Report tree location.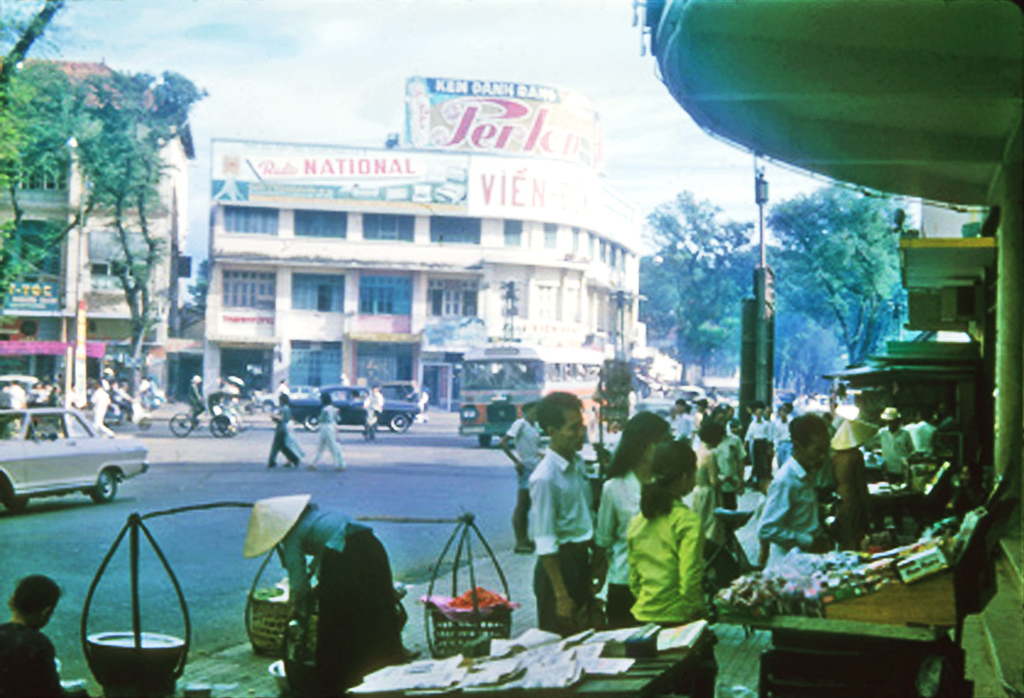
Report: (17, 41, 198, 439).
